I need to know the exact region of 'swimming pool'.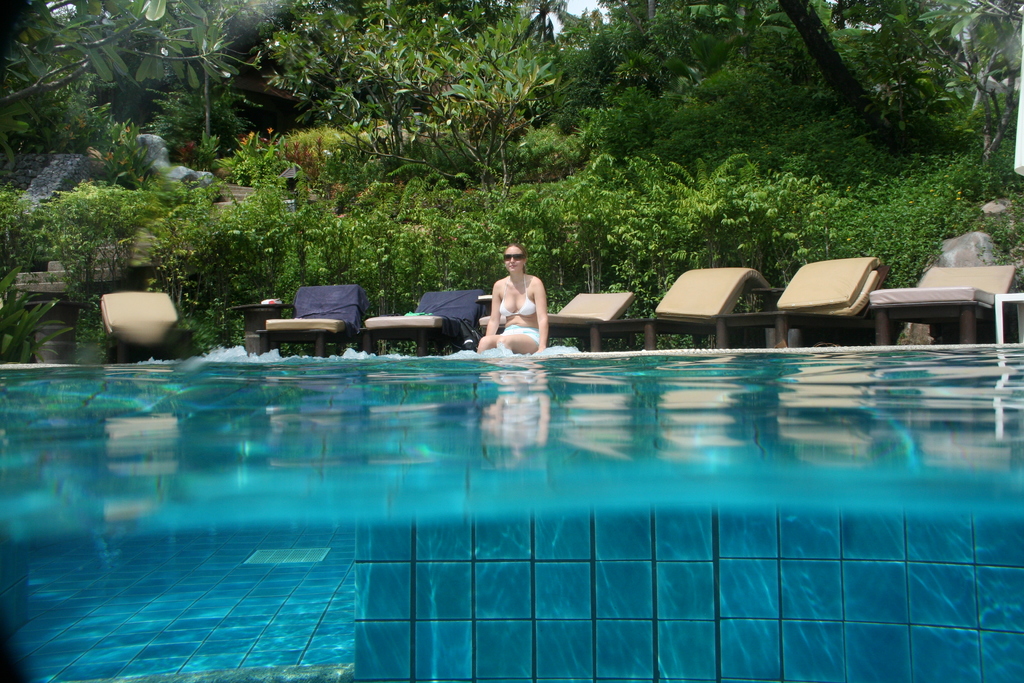
Region: BBox(0, 341, 1021, 682).
